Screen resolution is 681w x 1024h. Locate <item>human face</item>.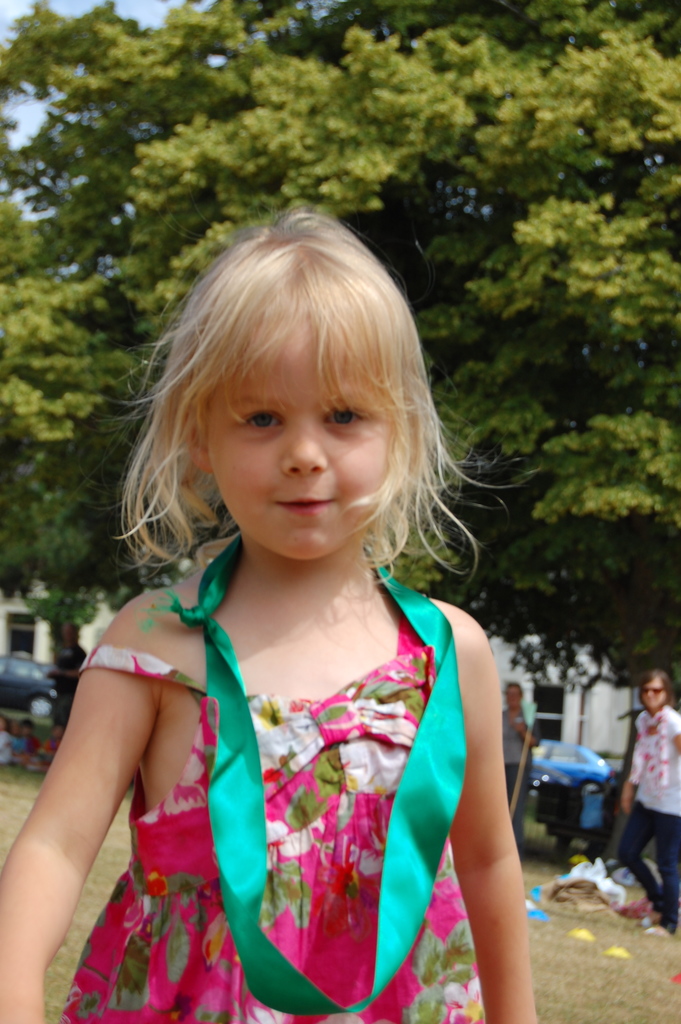
200:301:396:566.
